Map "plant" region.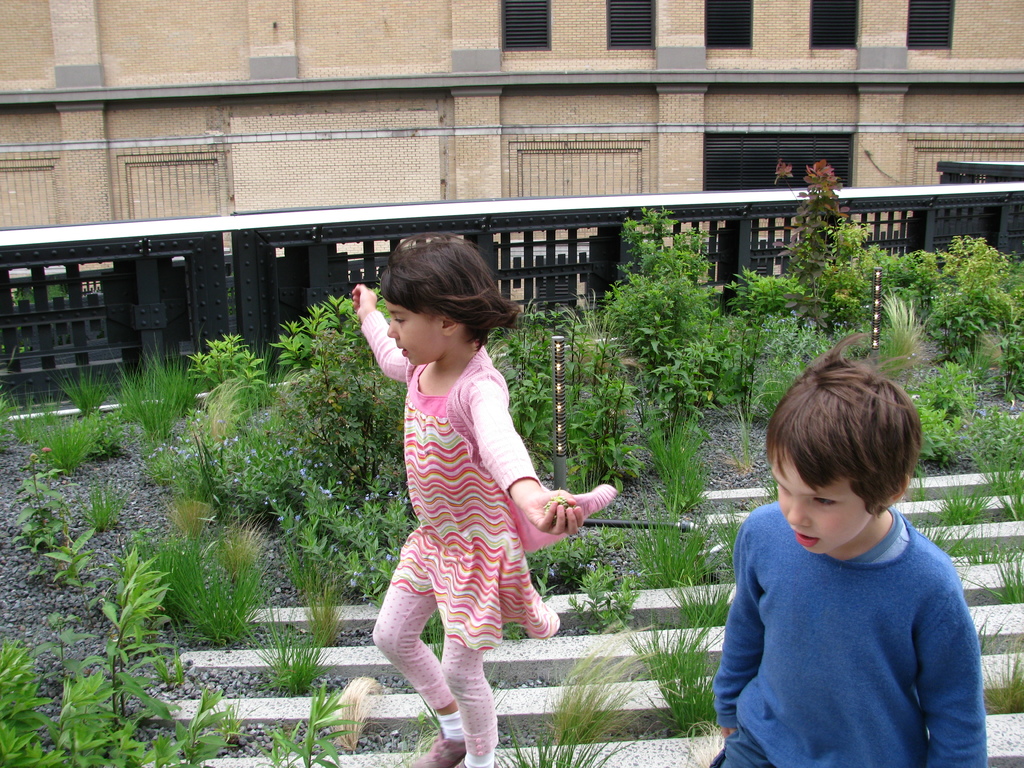
Mapped to select_region(8, 385, 55, 442).
